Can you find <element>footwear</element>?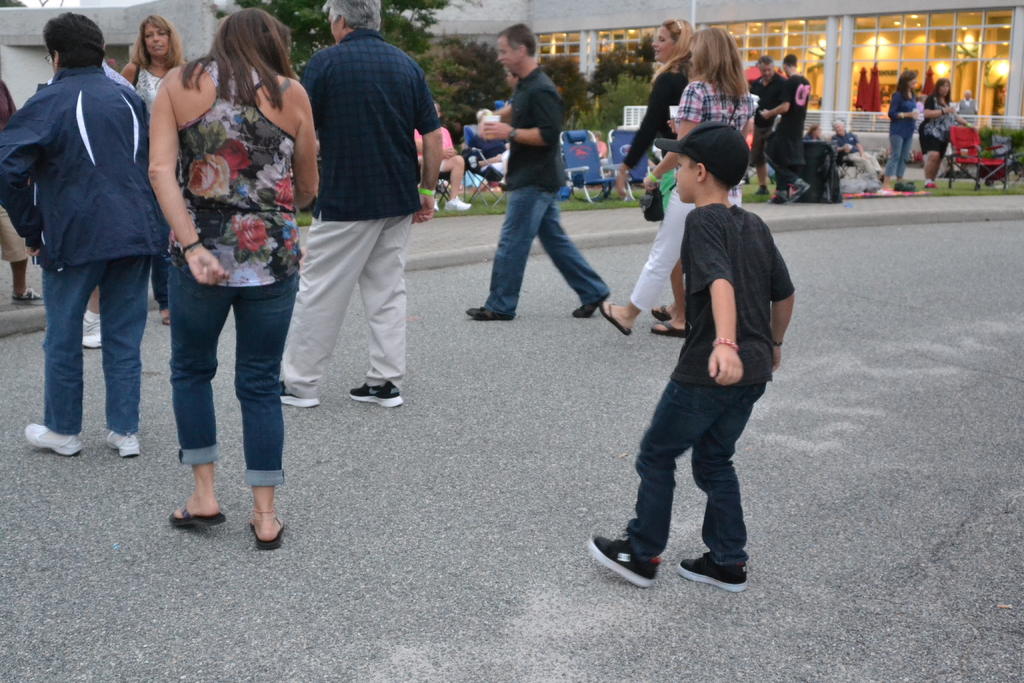
Yes, bounding box: <region>770, 193, 790, 203</region>.
